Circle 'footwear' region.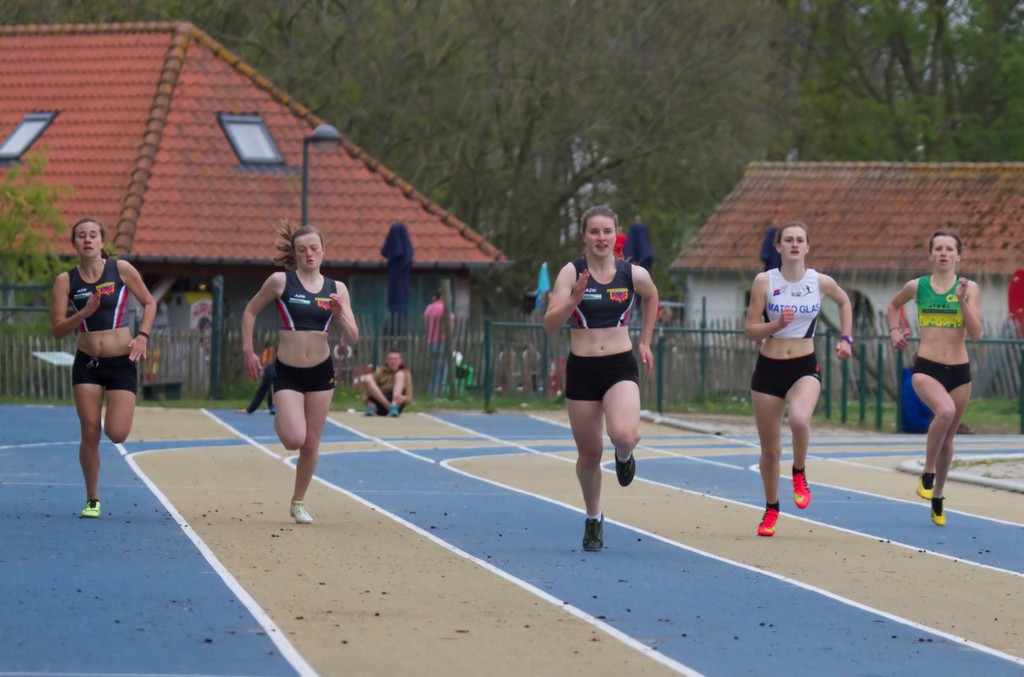
Region: rect(794, 473, 803, 512).
